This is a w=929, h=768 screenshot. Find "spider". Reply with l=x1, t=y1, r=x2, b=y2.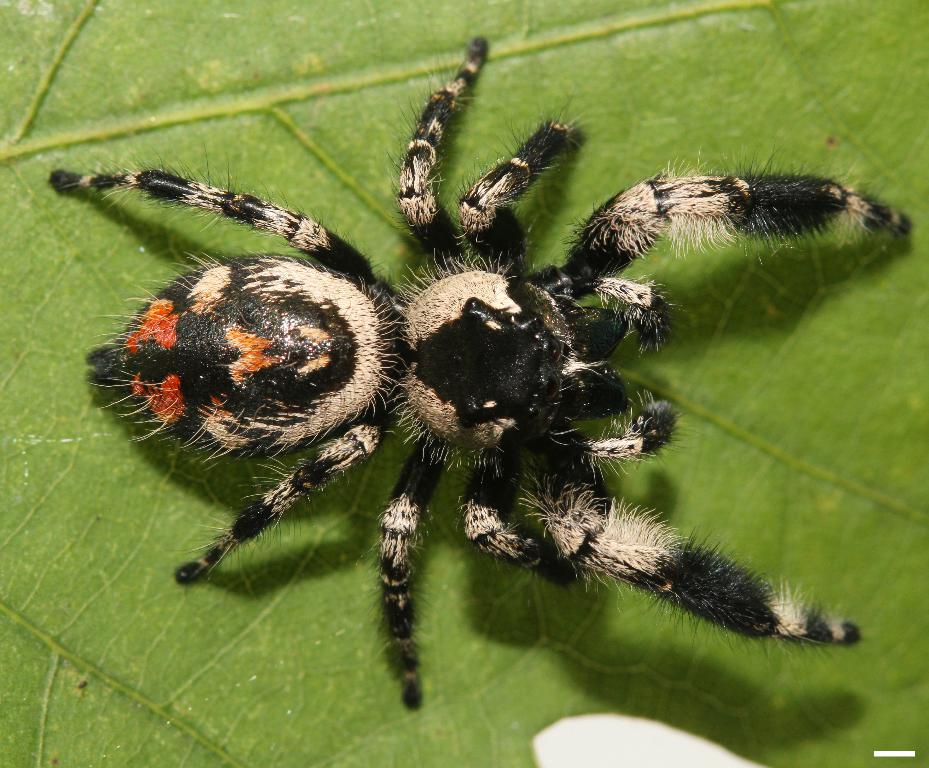
l=49, t=41, r=907, b=706.
